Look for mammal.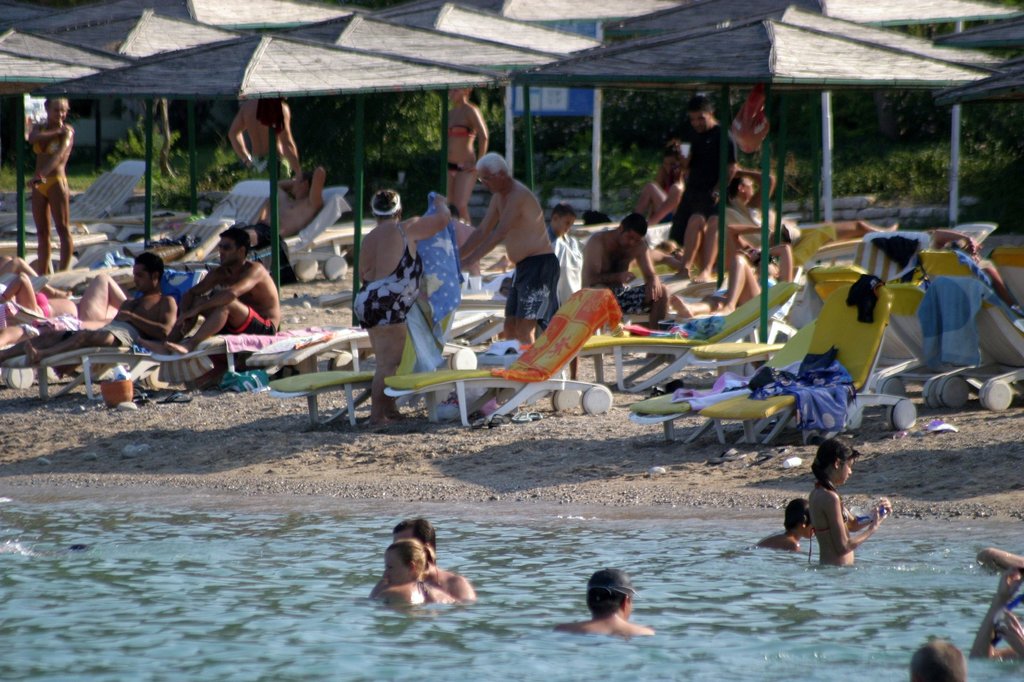
Found: (452, 149, 557, 350).
